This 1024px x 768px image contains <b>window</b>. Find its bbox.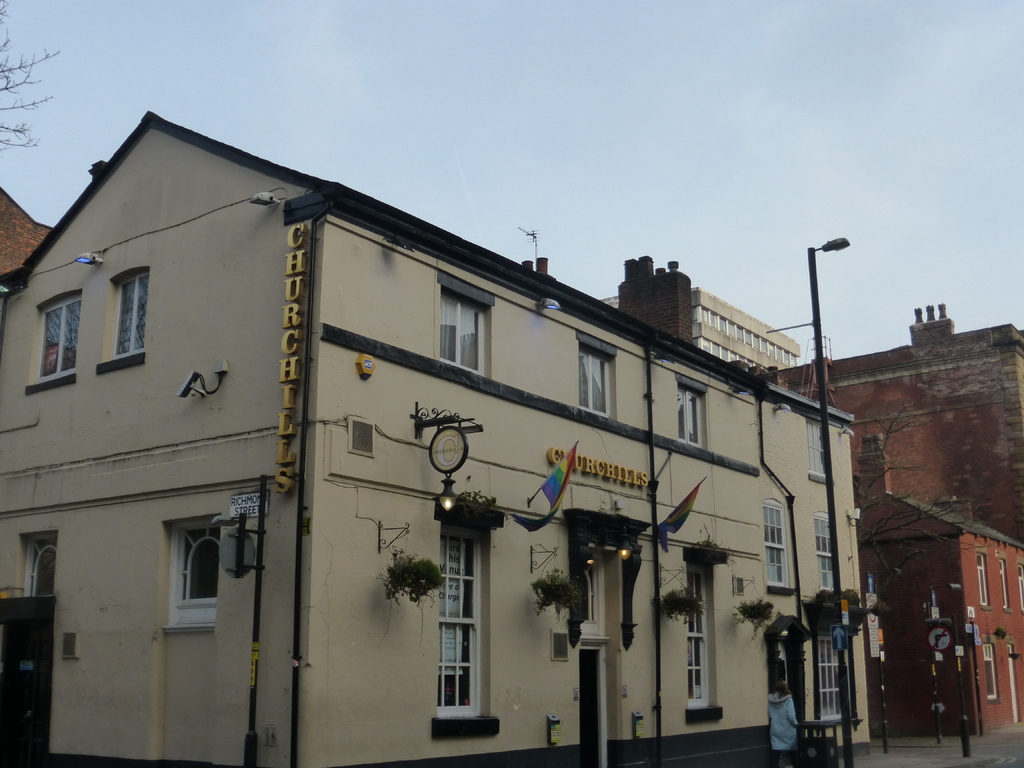
96/267/149/374.
